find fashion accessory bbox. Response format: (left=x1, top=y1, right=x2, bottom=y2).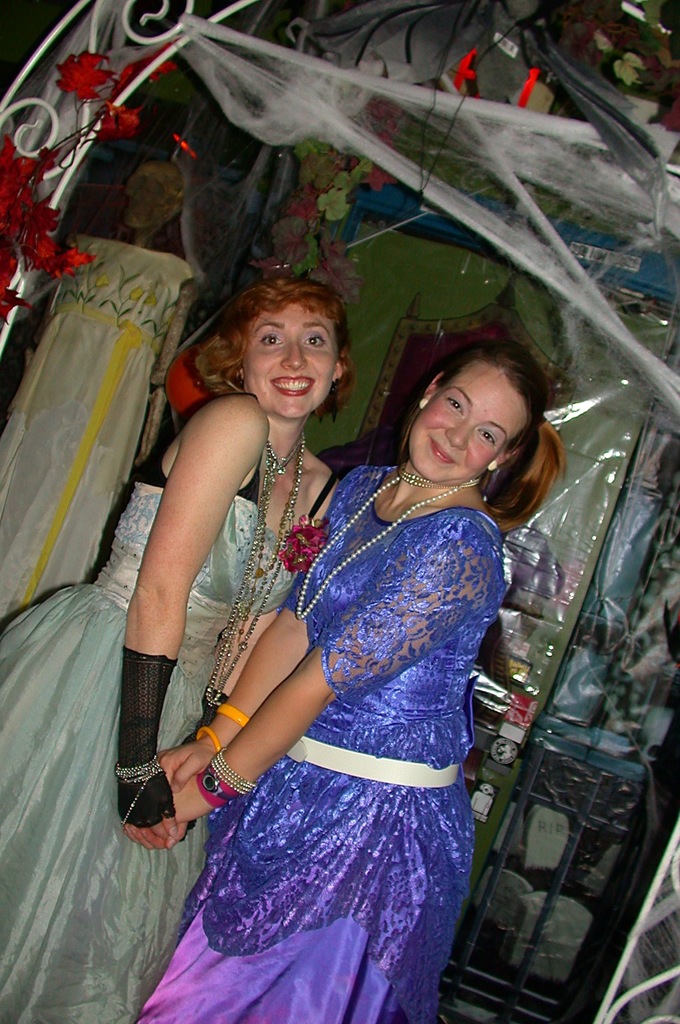
(left=418, top=400, right=427, bottom=406).
